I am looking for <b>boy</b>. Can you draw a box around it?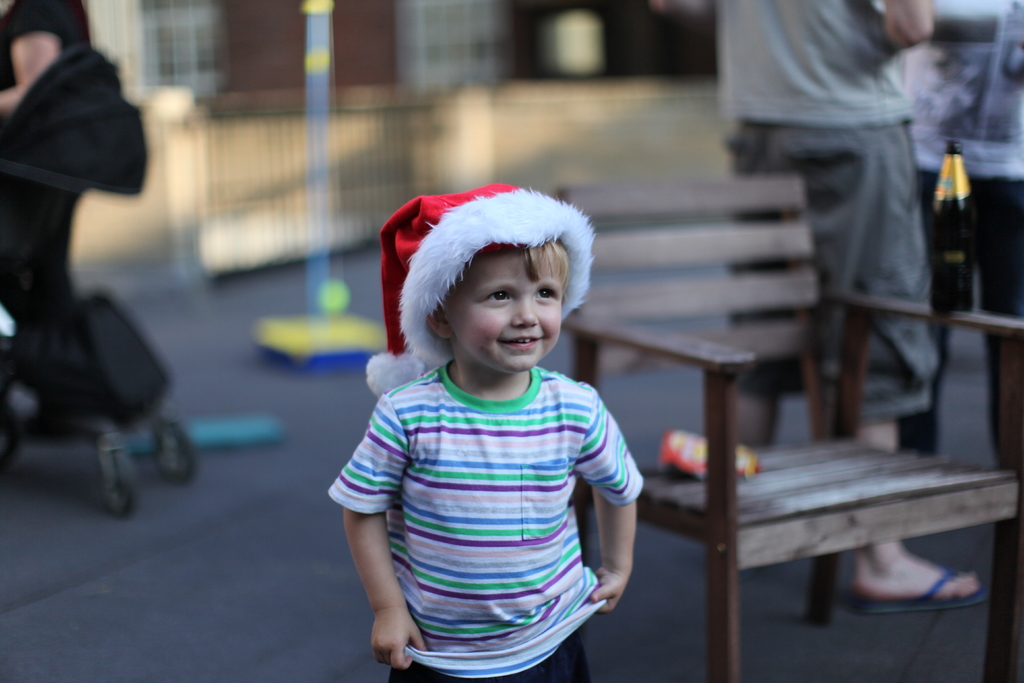
Sure, the bounding box is x1=266, y1=134, x2=712, y2=630.
